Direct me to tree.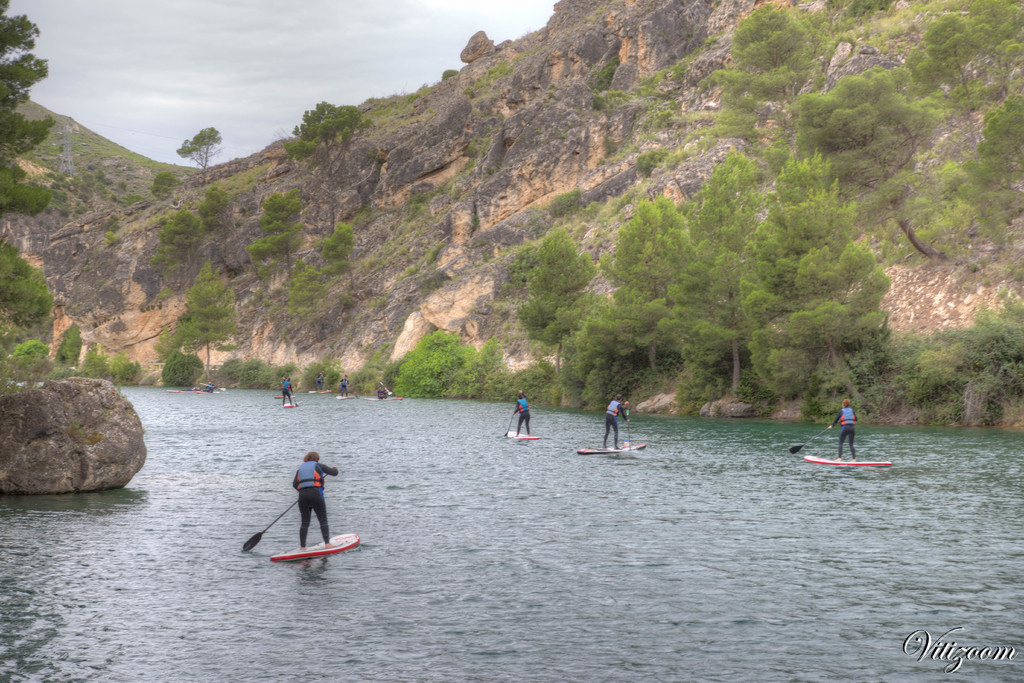
Direction: (179,126,223,174).
